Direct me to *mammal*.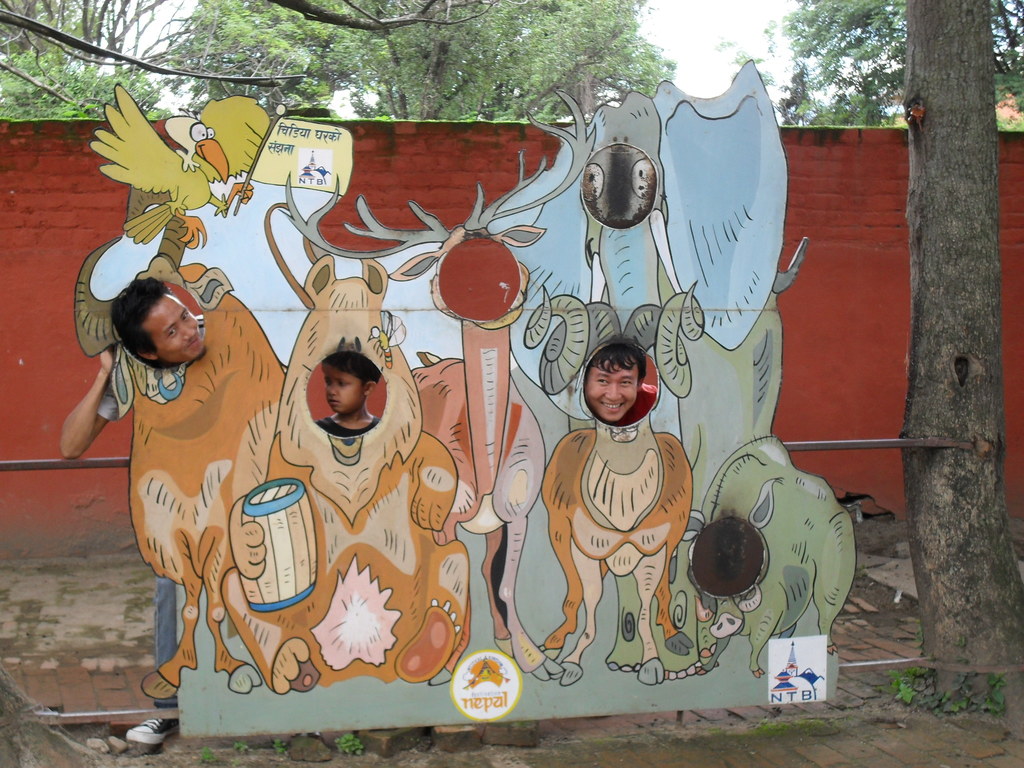
Direction: bbox=[324, 351, 386, 436].
